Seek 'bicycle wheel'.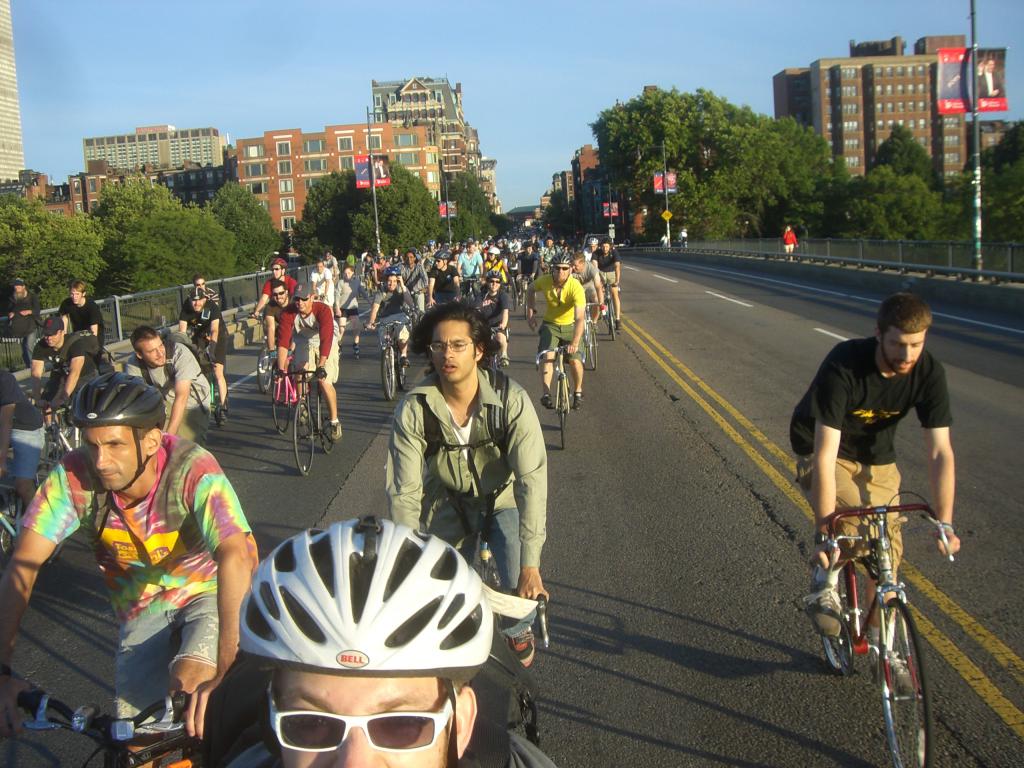
x1=816, y1=560, x2=852, y2=682.
